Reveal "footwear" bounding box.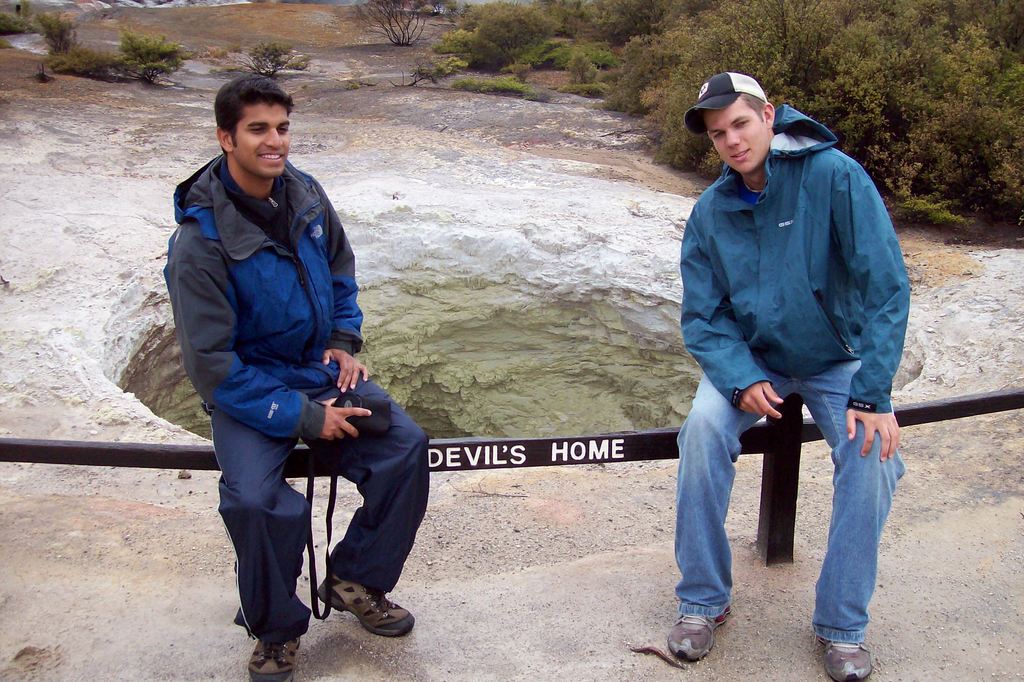
Revealed: 248, 629, 296, 681.
